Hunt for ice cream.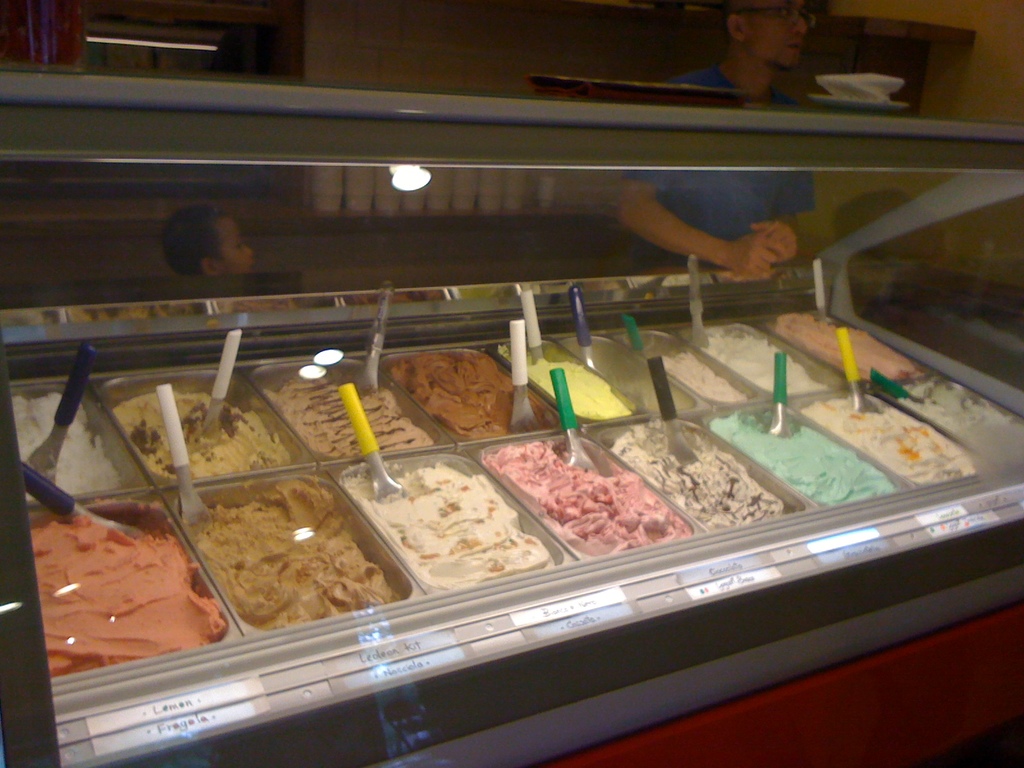
Hunted down at bbox=[505, 337, 639, 430].
